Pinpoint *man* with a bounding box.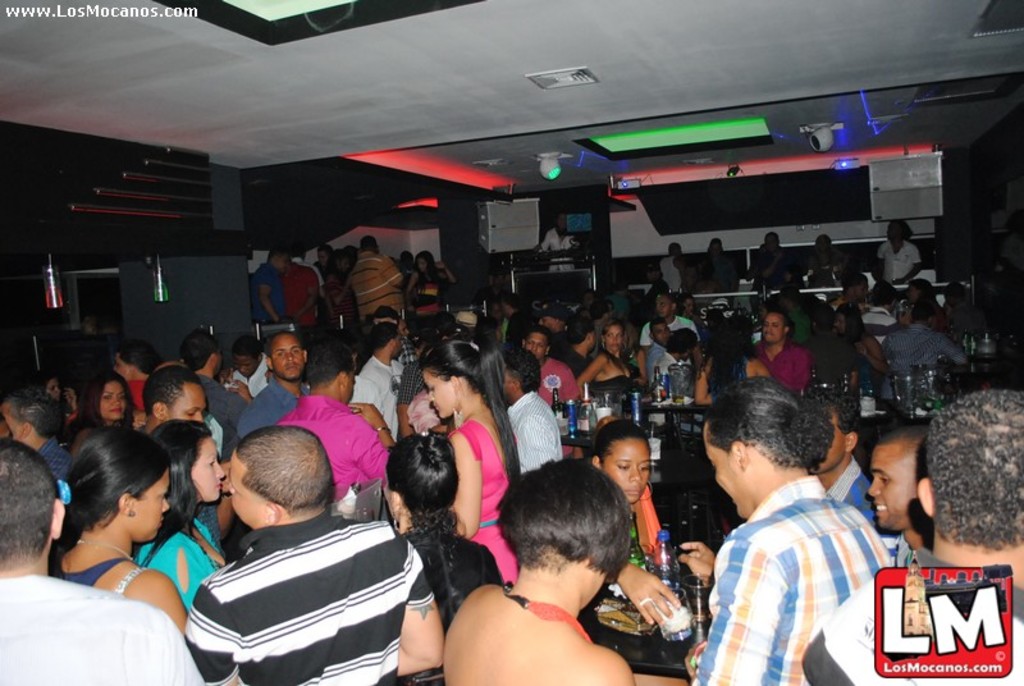
BBox(860, 417, 945, 563).
